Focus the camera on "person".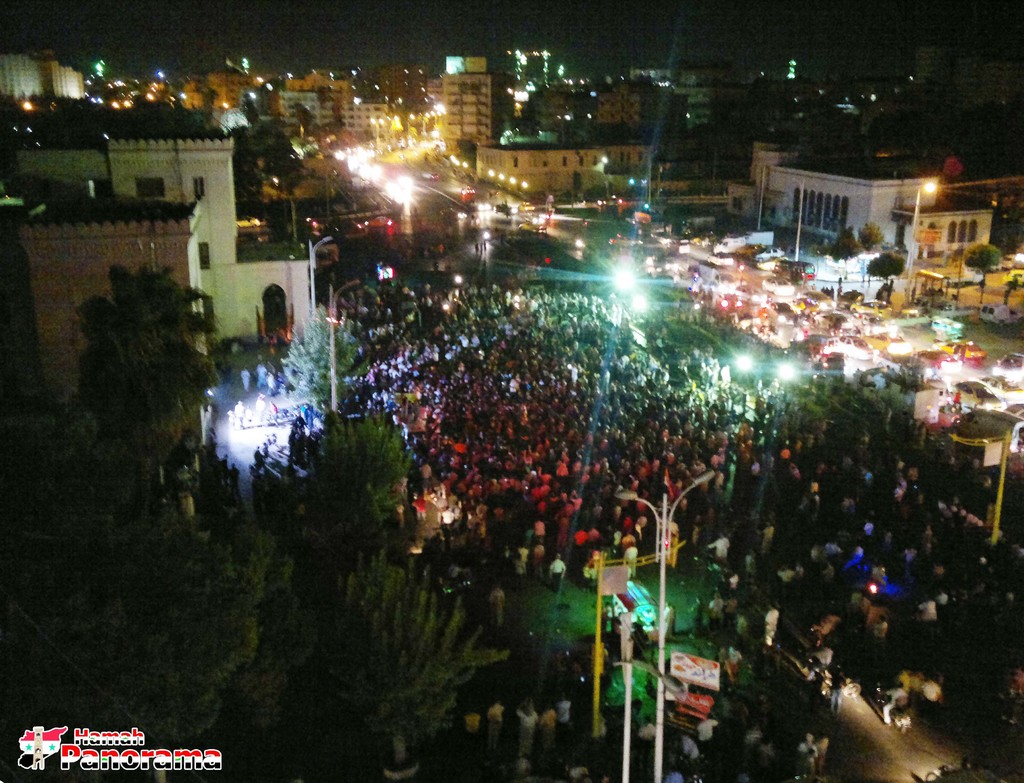
Focus region: select_region(692, 714, 719, 751).
